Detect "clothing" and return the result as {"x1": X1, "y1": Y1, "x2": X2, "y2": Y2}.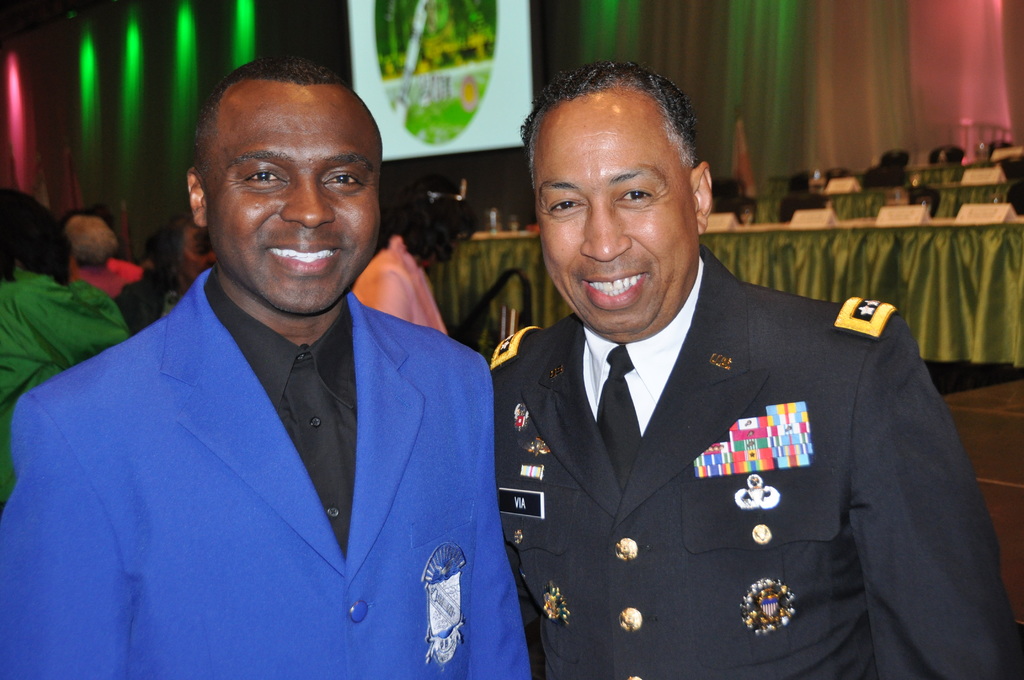
{"x1": 0, "y1": 268, "x2": 125, "y2": 515}.
